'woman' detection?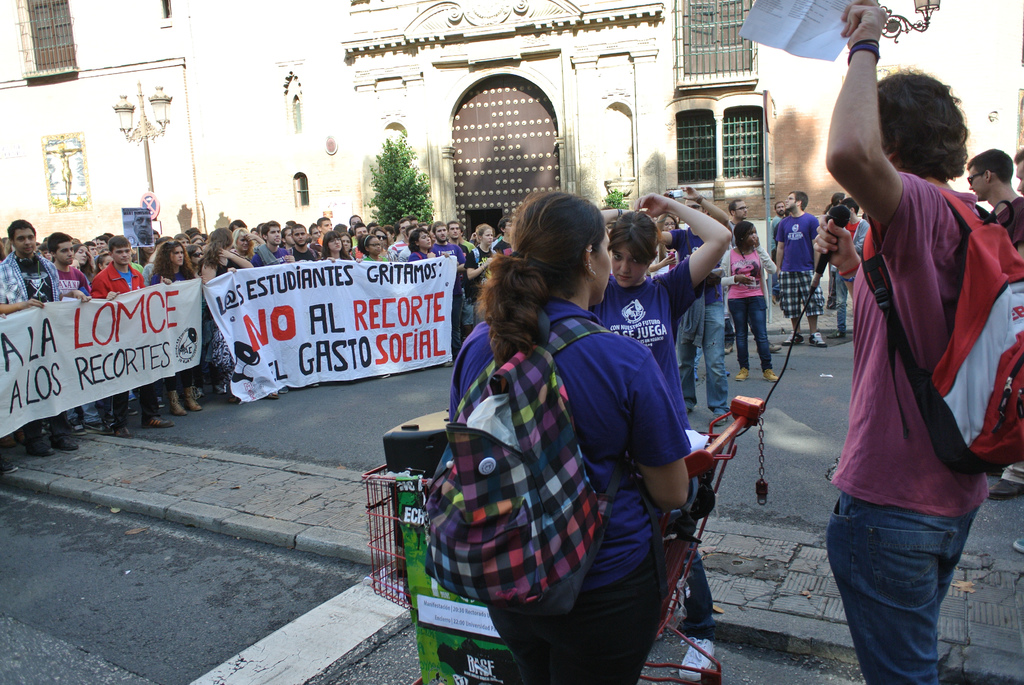
<box>403,226,439,264</box>
